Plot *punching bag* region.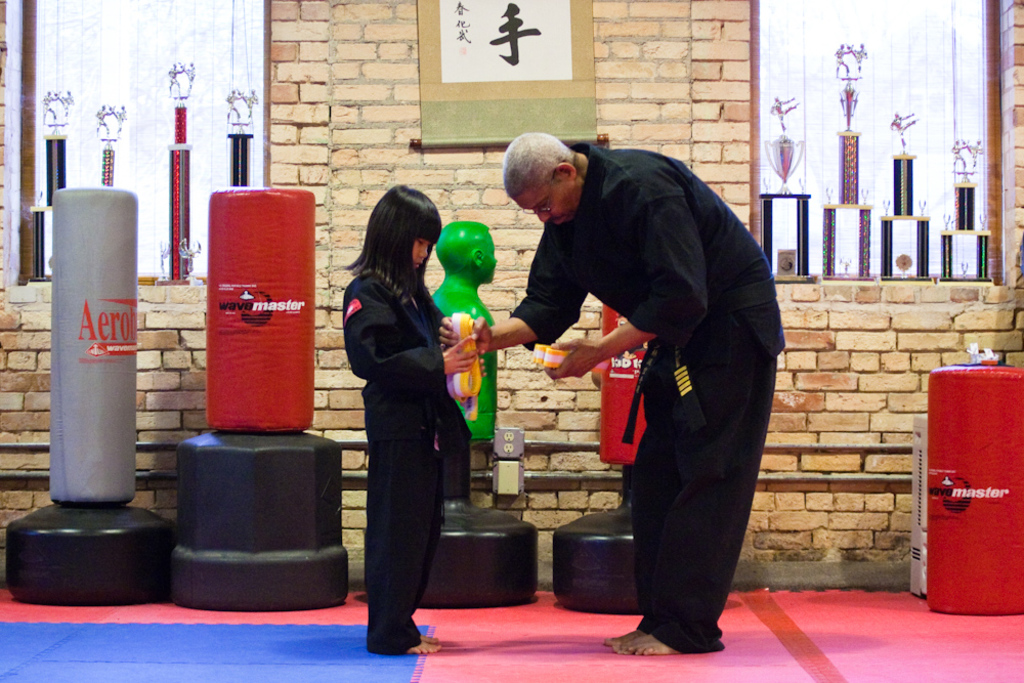
Plotted at Rect(599, 301, 651, 464).
